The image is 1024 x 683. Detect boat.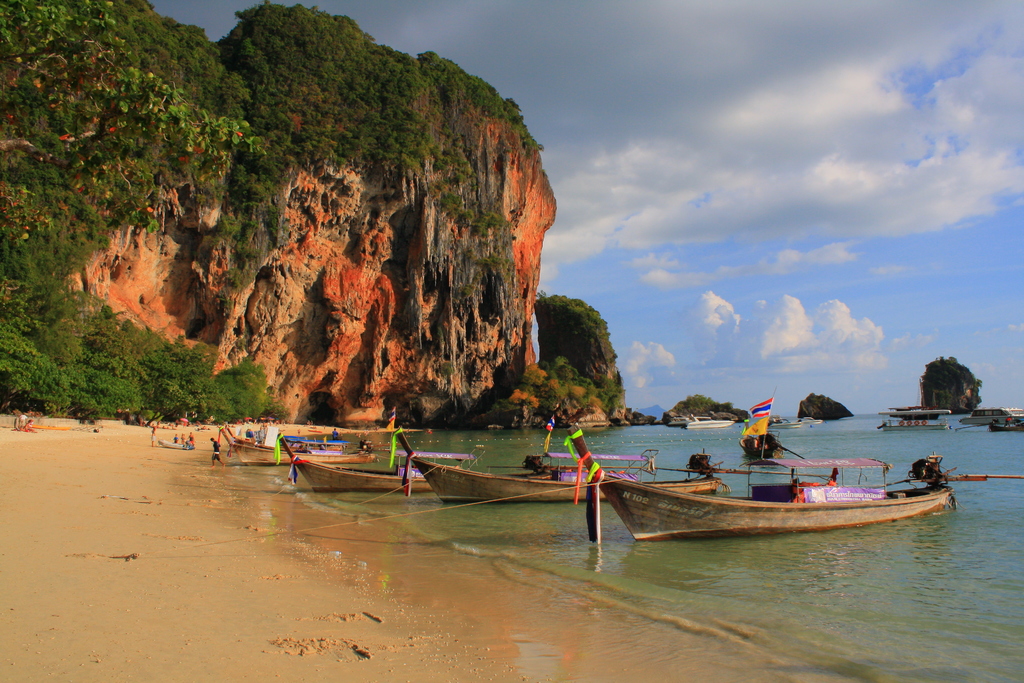
Detection: box(229, 425, 375, 447).
